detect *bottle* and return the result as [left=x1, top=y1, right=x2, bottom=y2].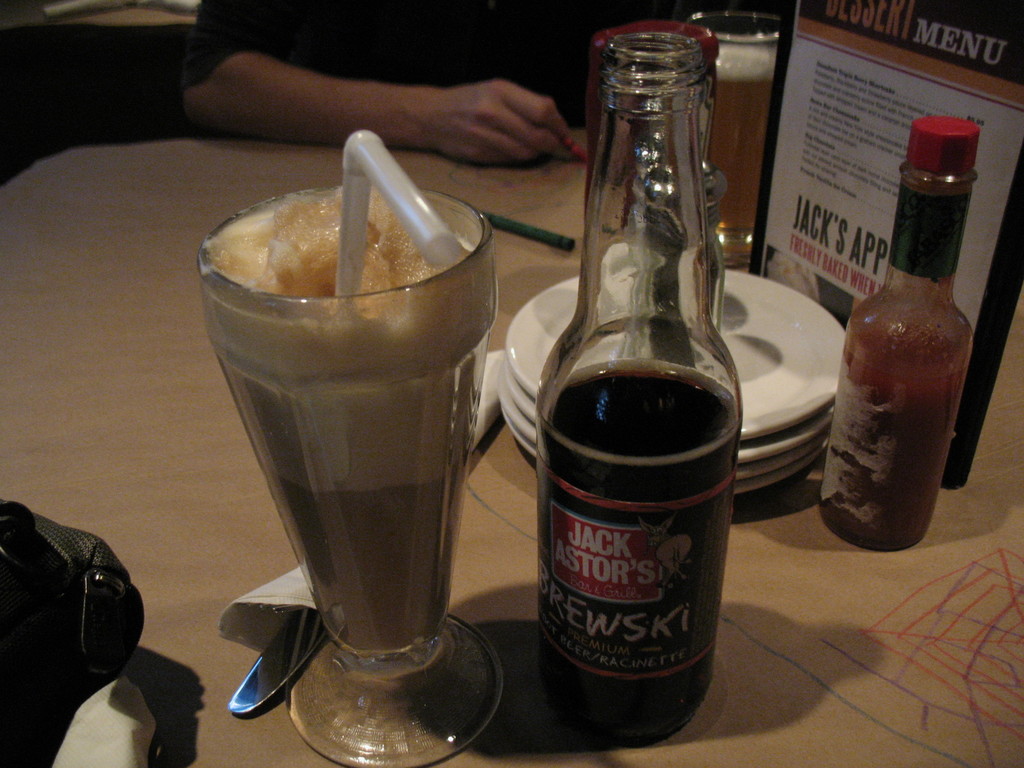
[left=530, top=31, right=747, bottom=741].
